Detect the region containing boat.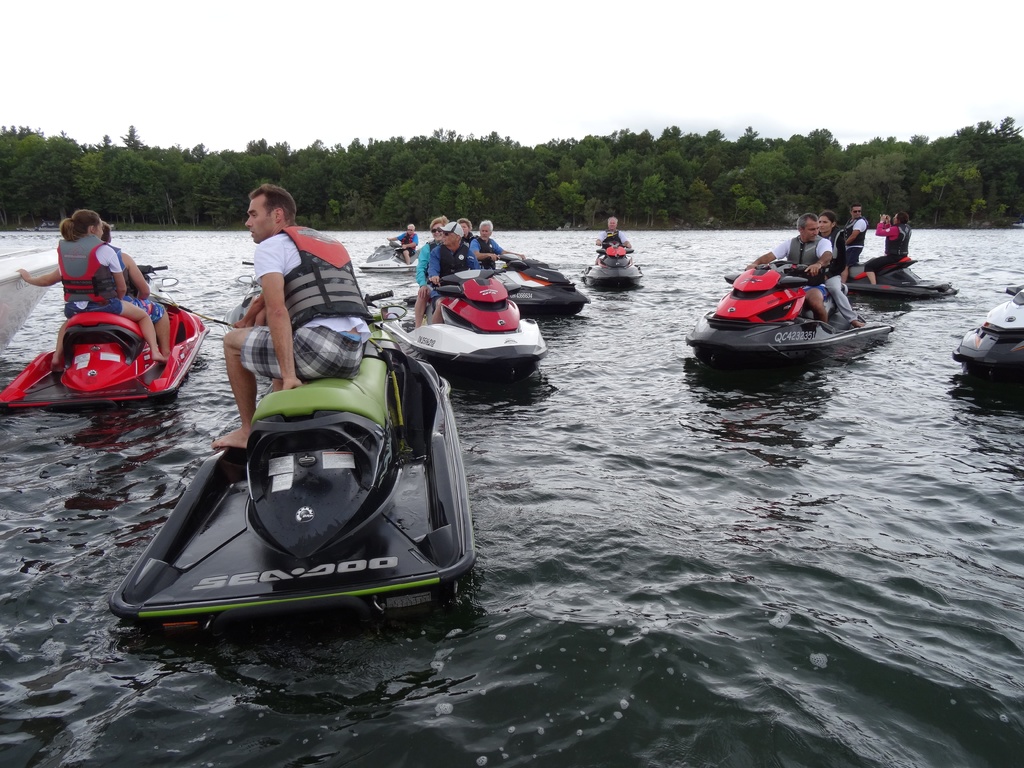
{"x1": 582, "y1": 240, "x2": 644, "y2": 287}.
